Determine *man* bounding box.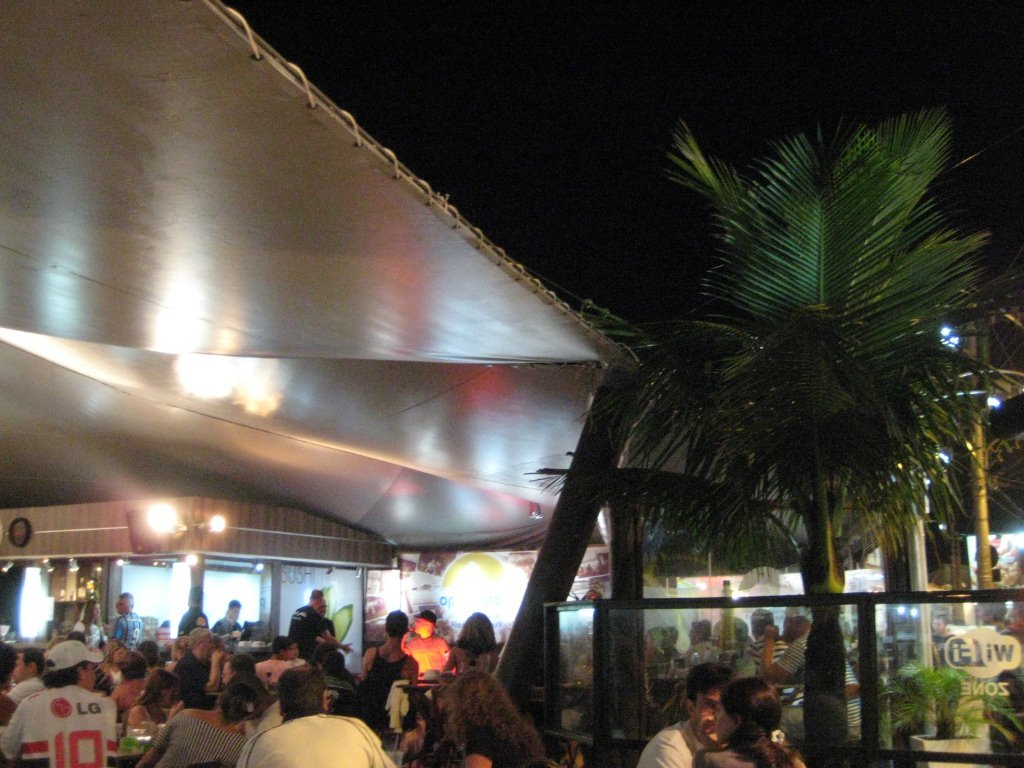
Determined: (x1=220, y1=597, x2=247, y2=637).
